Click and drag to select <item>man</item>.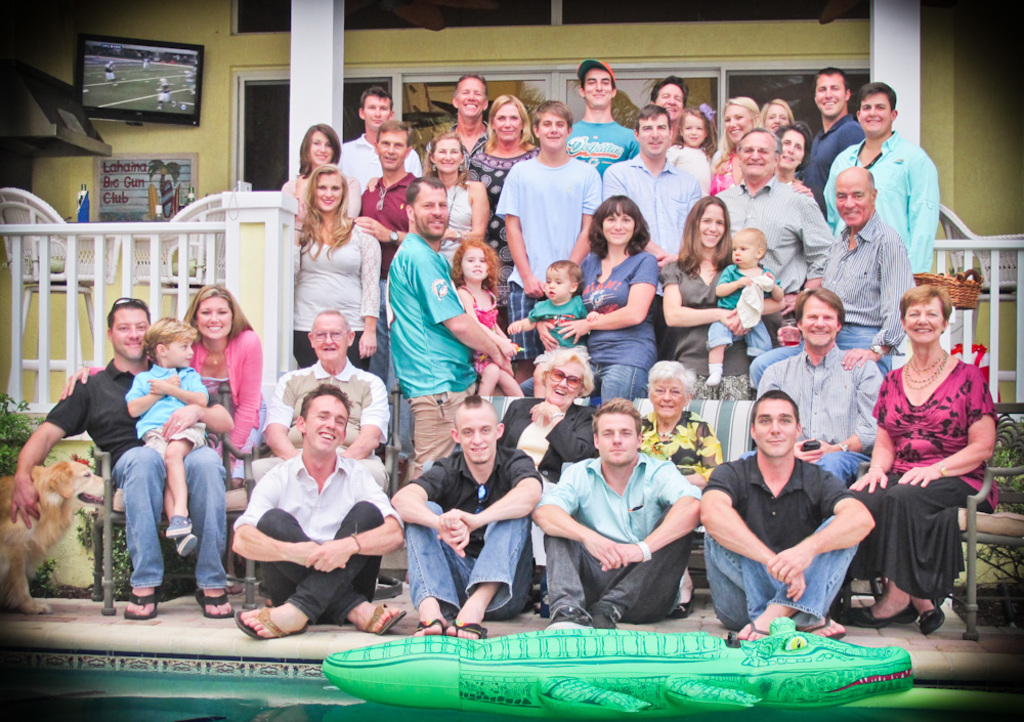
Selection: 599,109,710,362.
